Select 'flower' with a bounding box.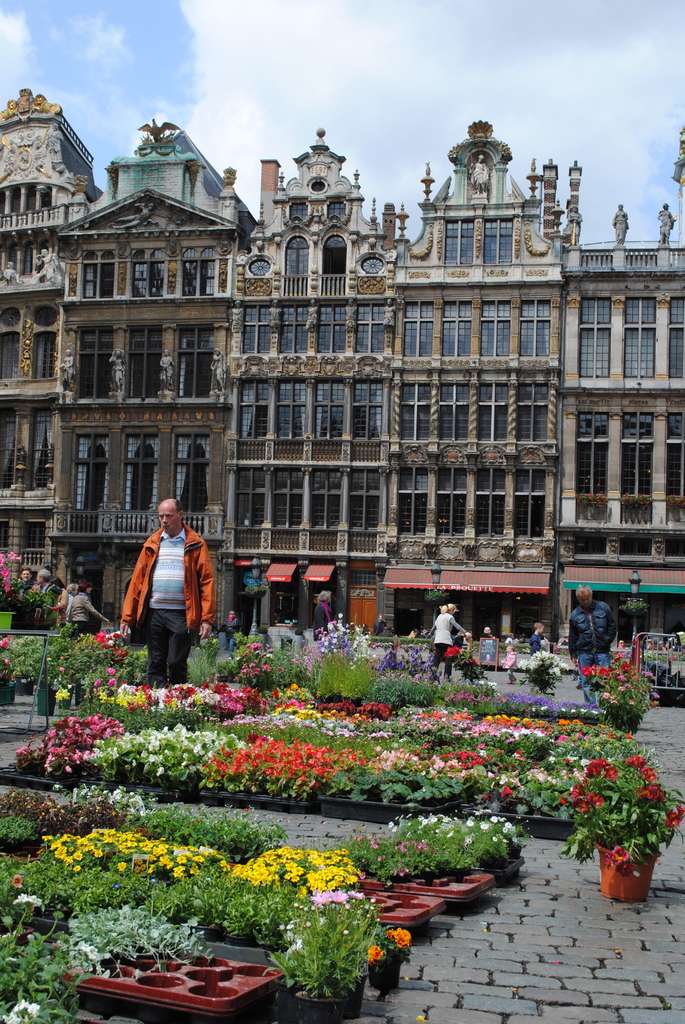
l=664, t=803, r=684, b=829.
